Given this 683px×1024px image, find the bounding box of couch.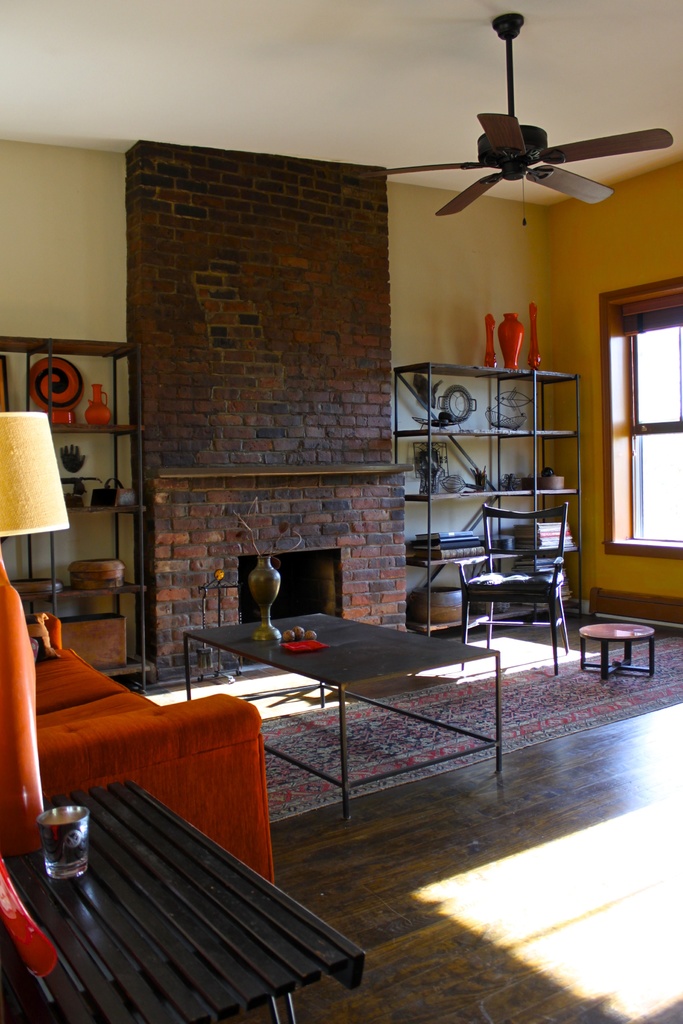
<box>13,610,301,909</box>.
